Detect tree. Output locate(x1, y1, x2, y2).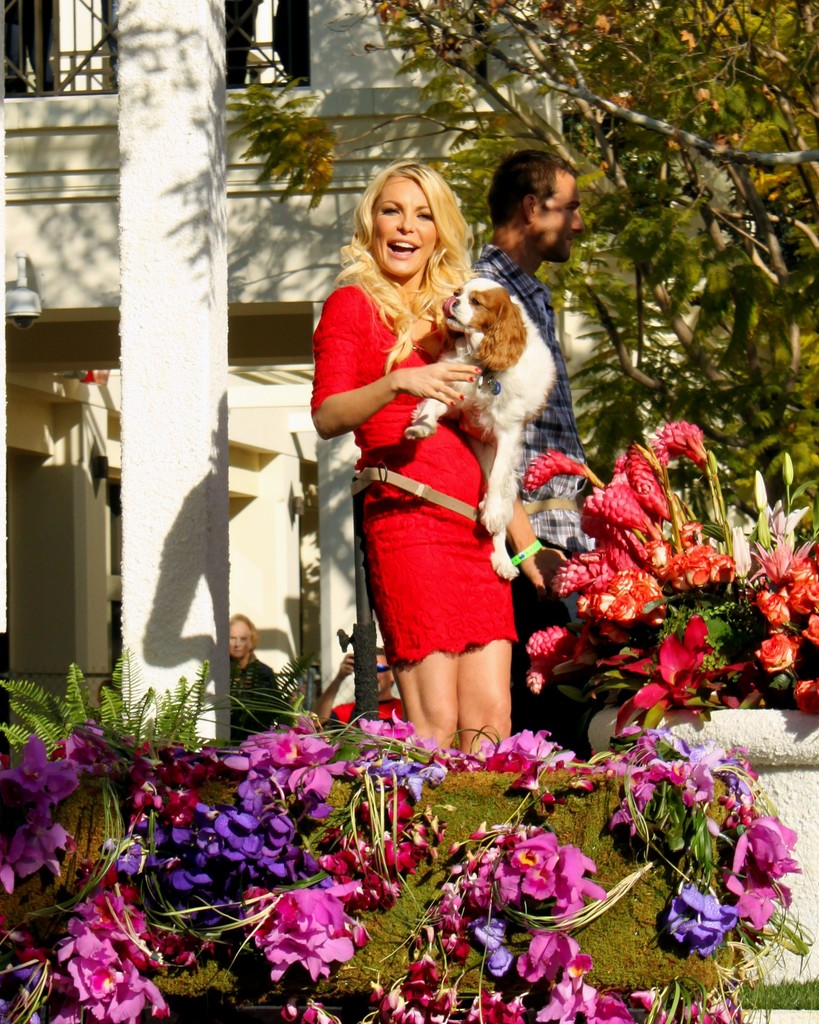
locate(228, 0, 818, 531).
